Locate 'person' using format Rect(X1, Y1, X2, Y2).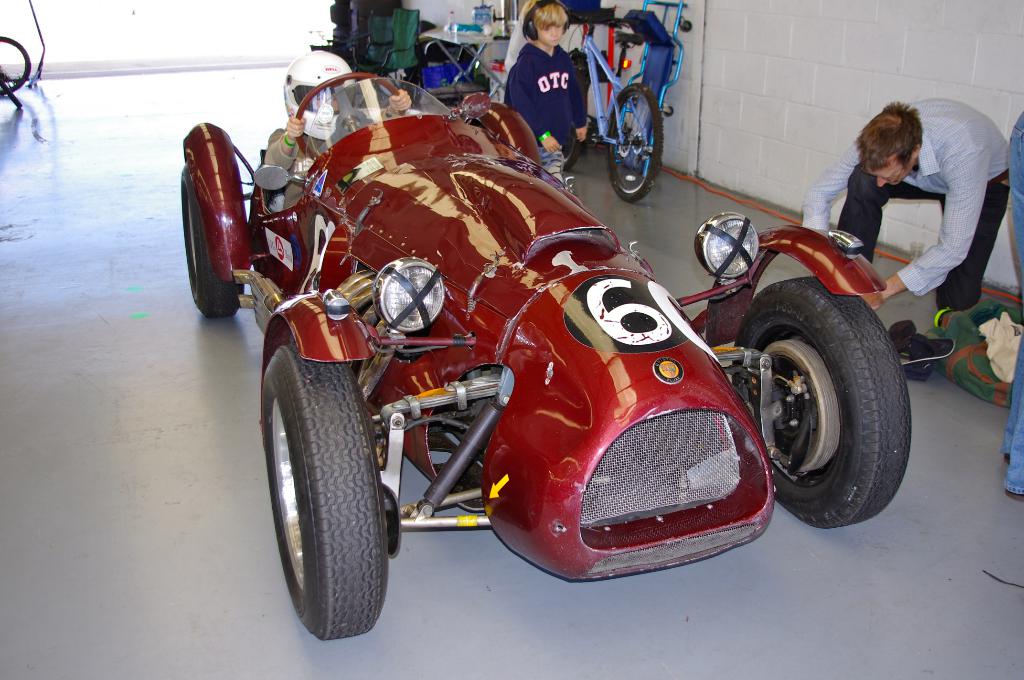
Rect(1004, 112, 1023, 498).
